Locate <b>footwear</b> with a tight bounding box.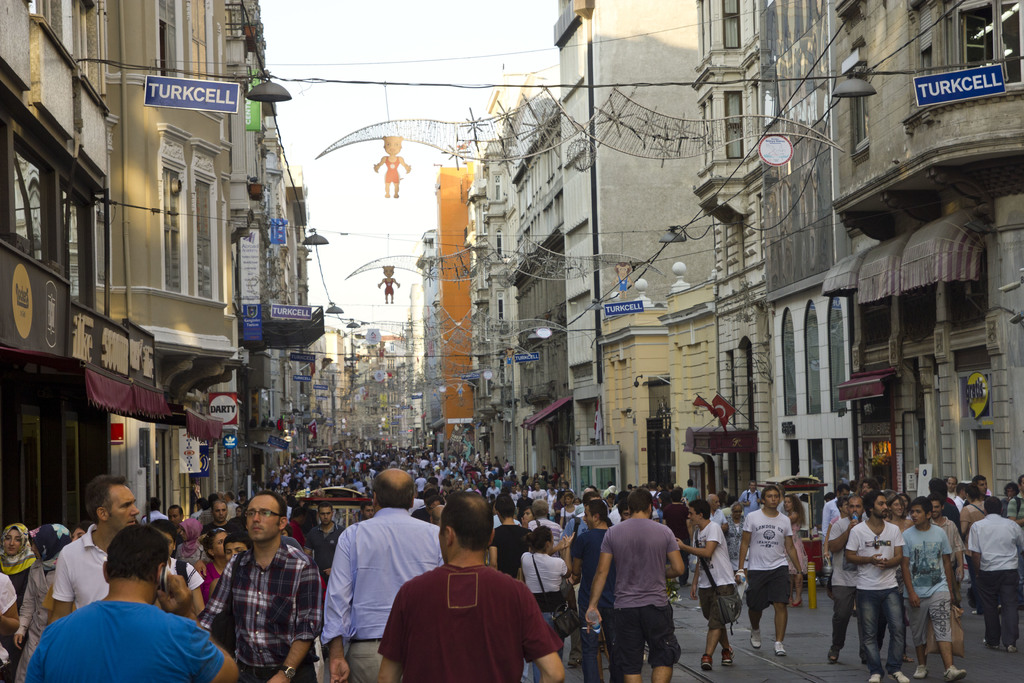
BBox(874, 673, 881, 682).
